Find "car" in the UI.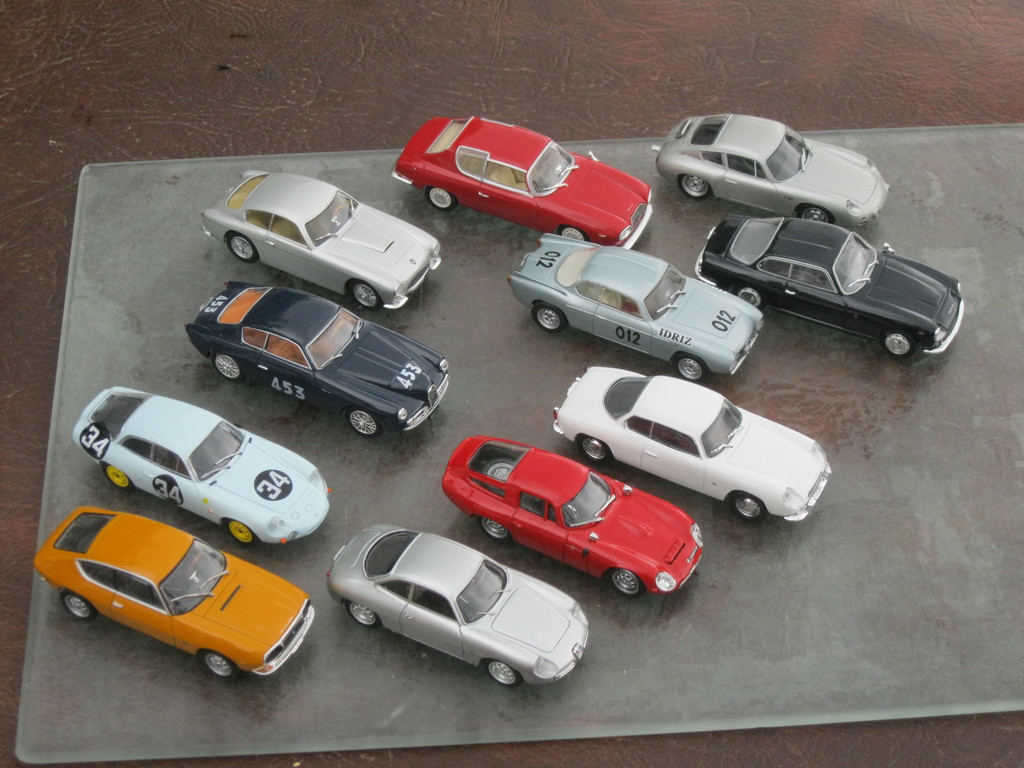
UI element at rect(696, 211, 970, 364).
